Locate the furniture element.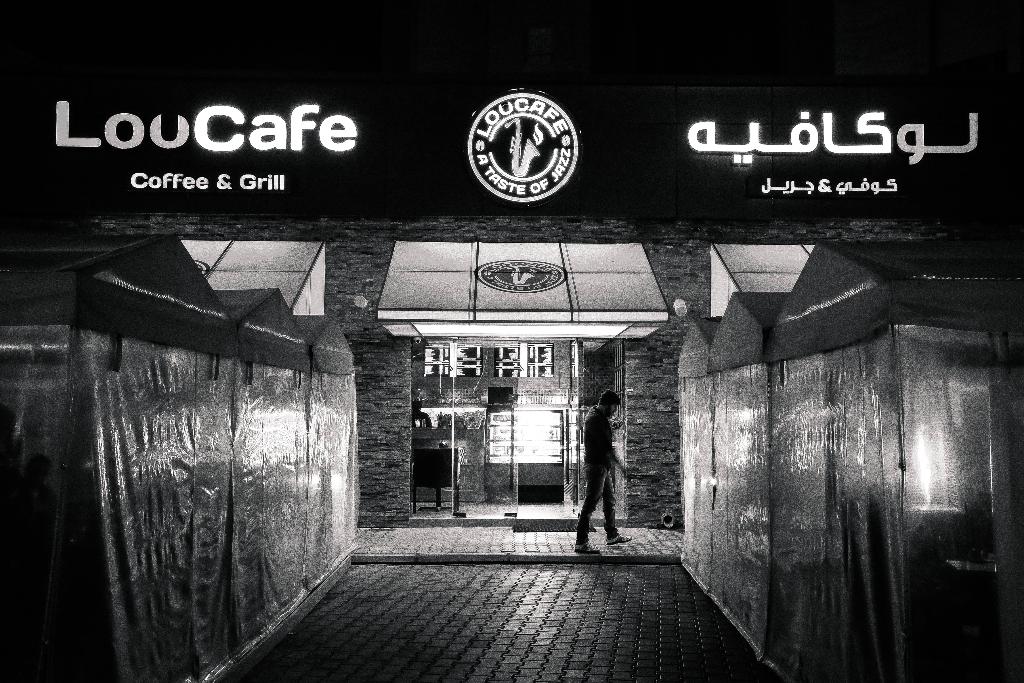
Element bbox: box=[412, 451, 458, 509].
